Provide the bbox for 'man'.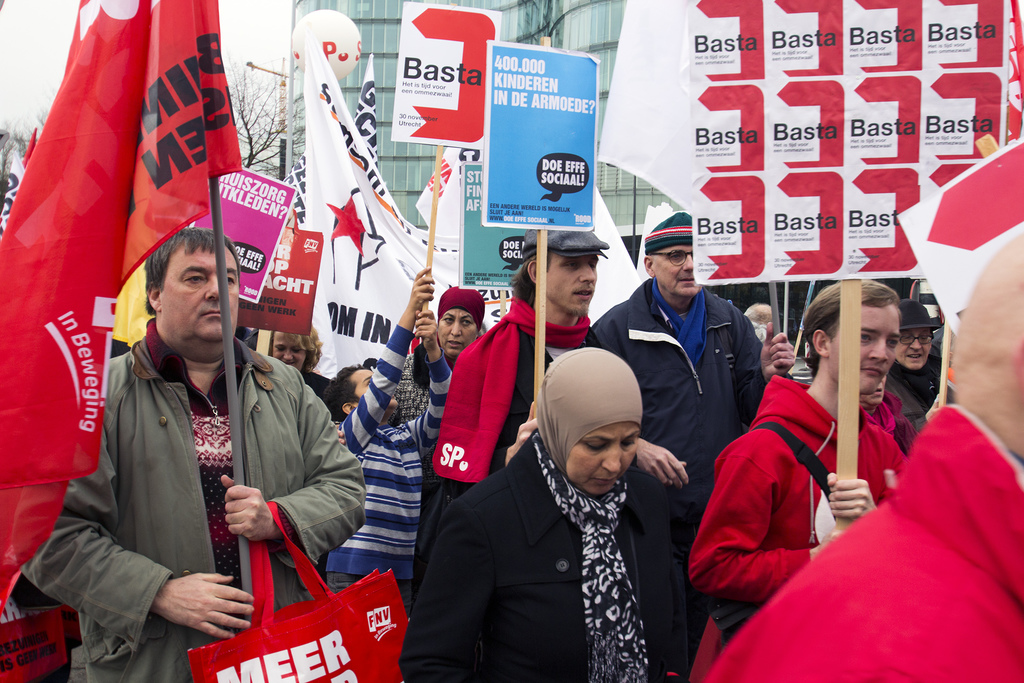
<bbox>391, 283, 490, 424</bbox>.
